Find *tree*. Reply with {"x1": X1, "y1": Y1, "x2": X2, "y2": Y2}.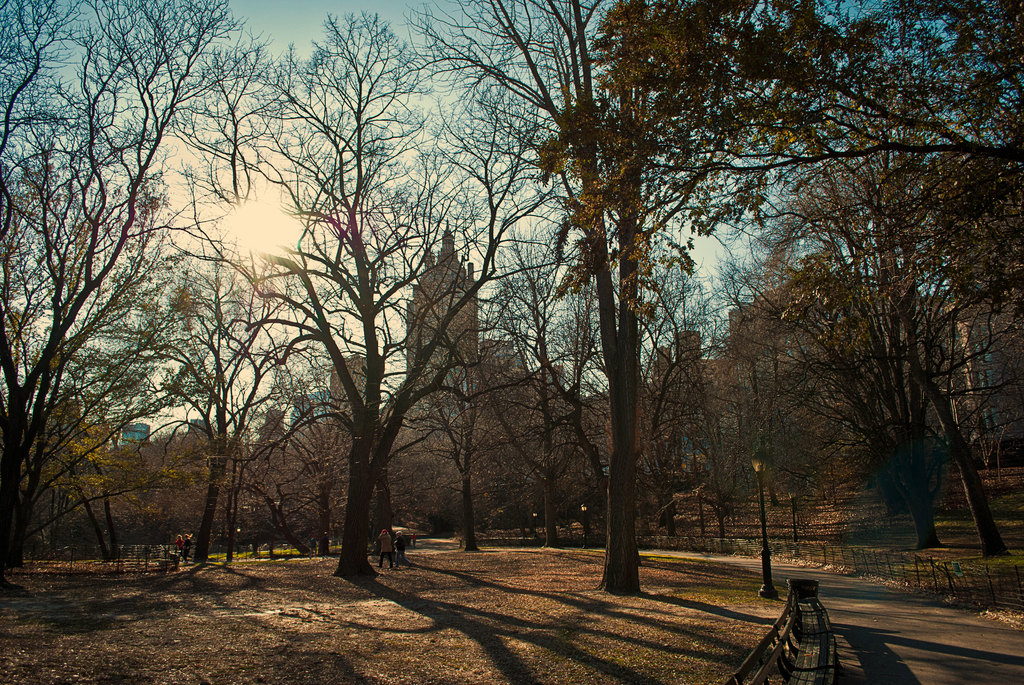
{"x1": 577, "y1": 0, "x2": 1023, "y2": 284}.
